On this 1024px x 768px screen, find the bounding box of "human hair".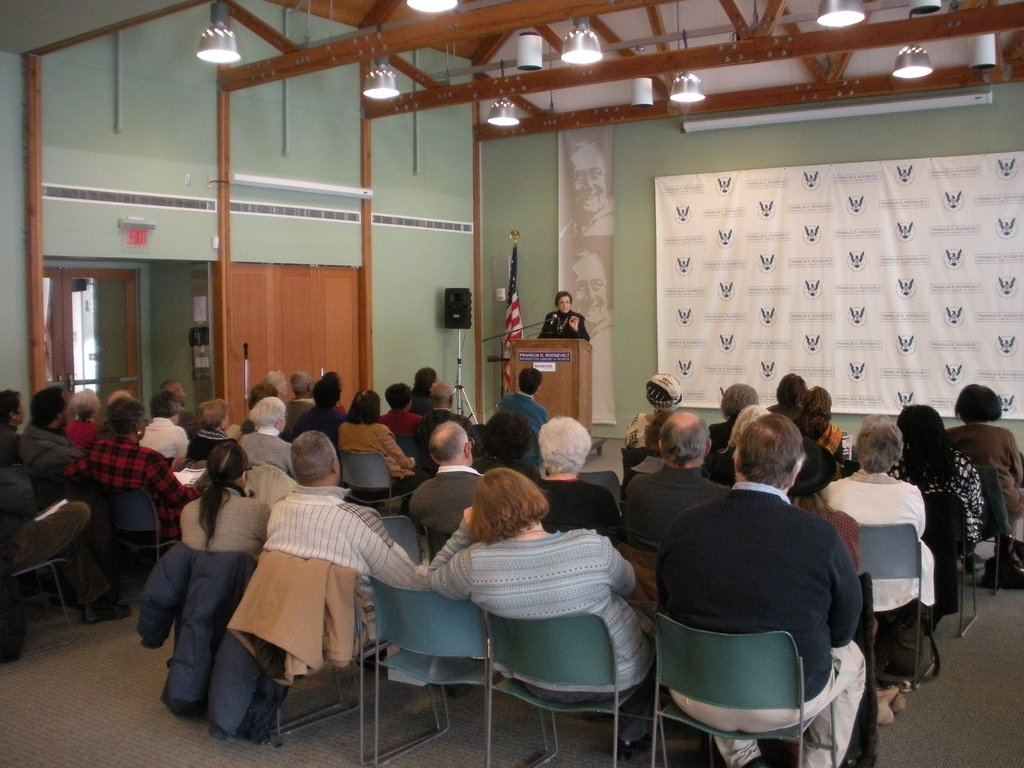
Bounding box: crop(260, 370, 284, 390).
